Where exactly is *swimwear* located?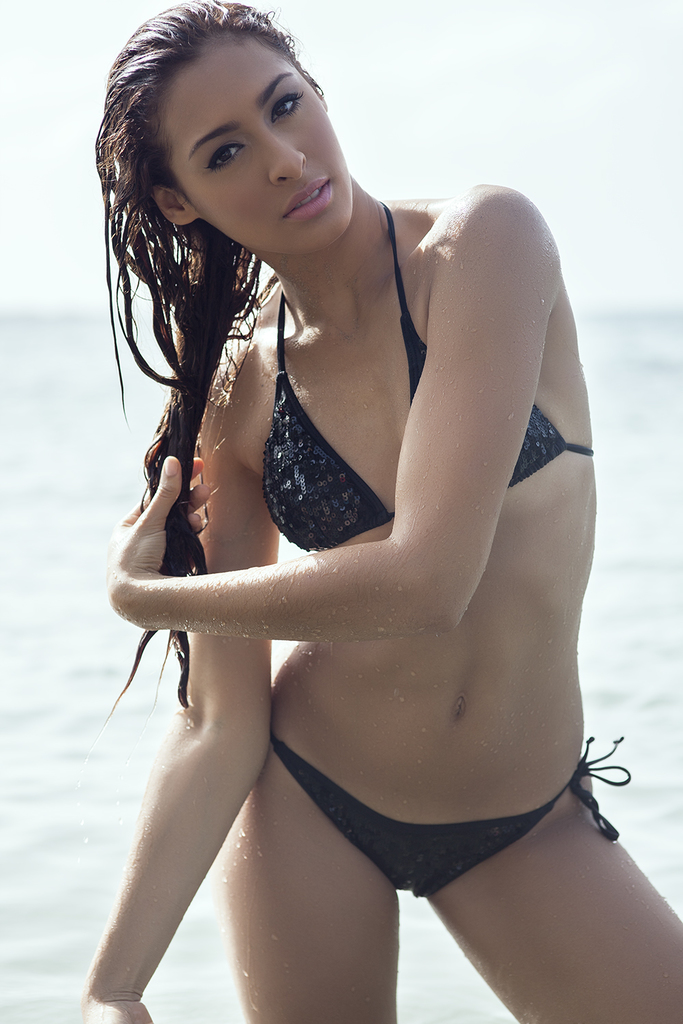
Its bounding box is 257, 203, 596, 551.
